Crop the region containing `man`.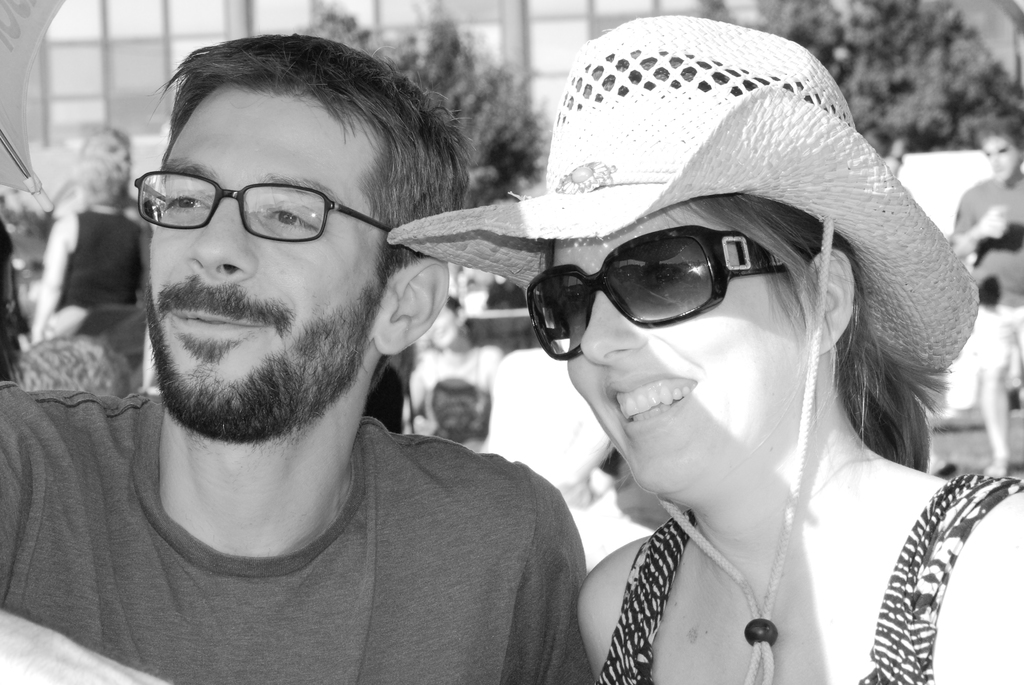
Crop region: (0, 26, 600, 684).
